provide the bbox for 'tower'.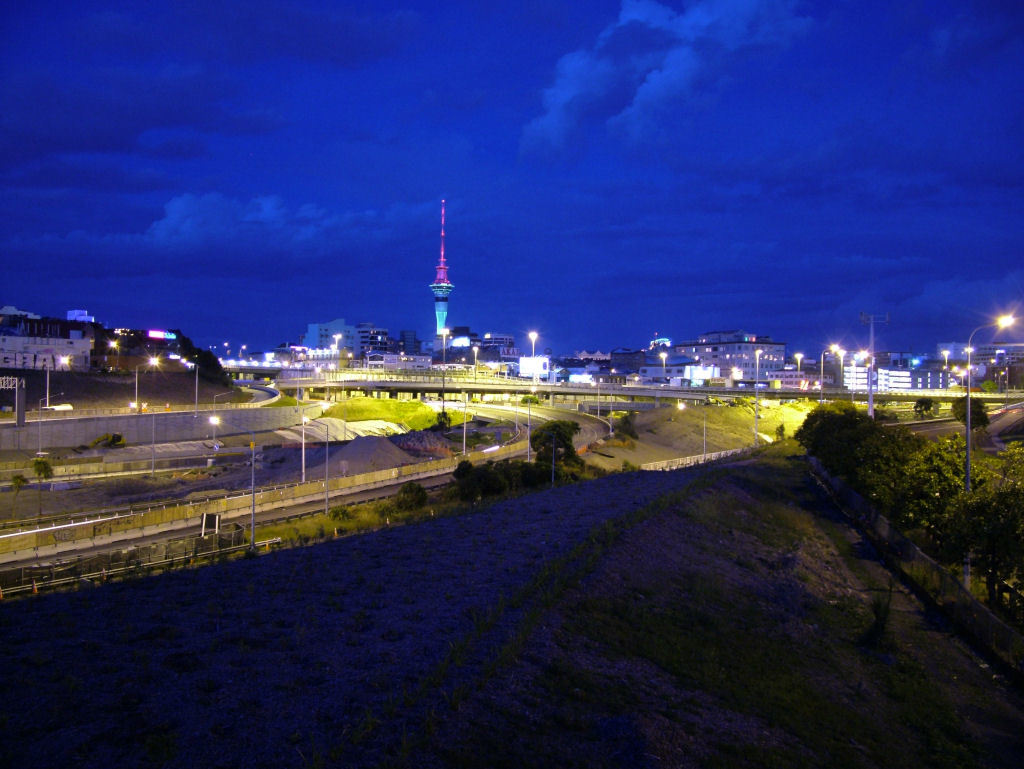
428/197/453/336.
